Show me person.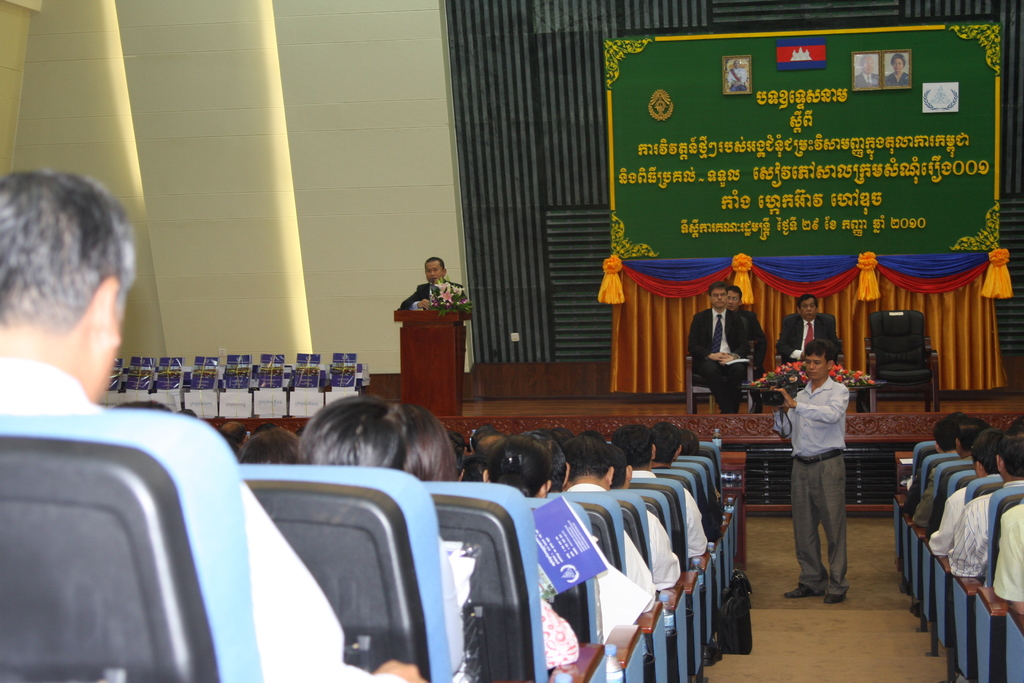
person is here: box(888, 55, 911, 88).
